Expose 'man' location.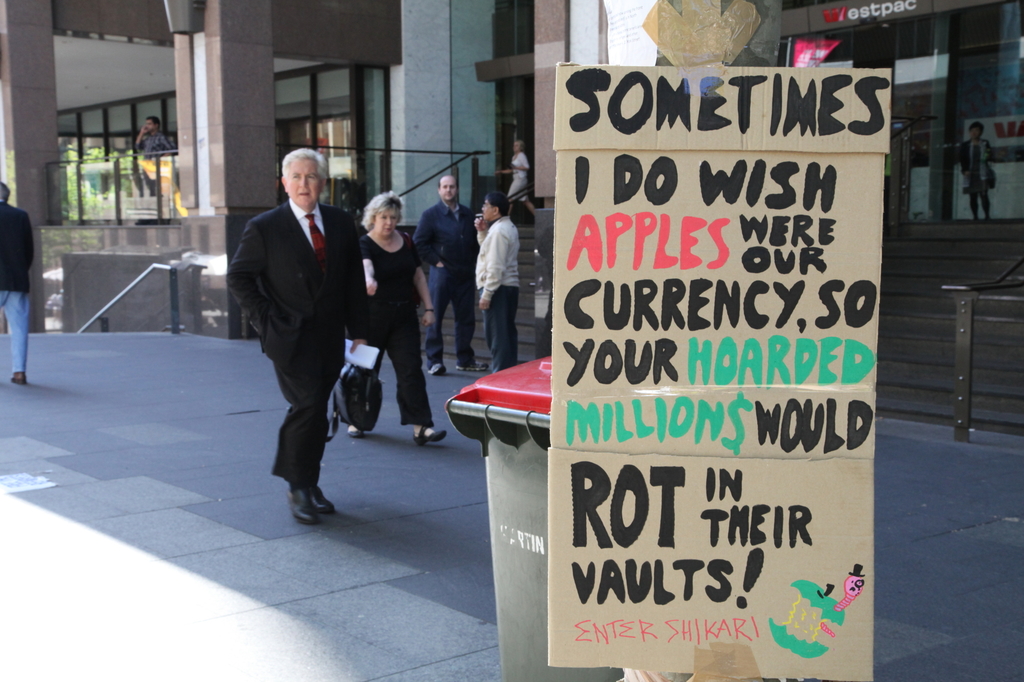
Exposed at [x1=411, y1=175, x2=484, y2=379].
